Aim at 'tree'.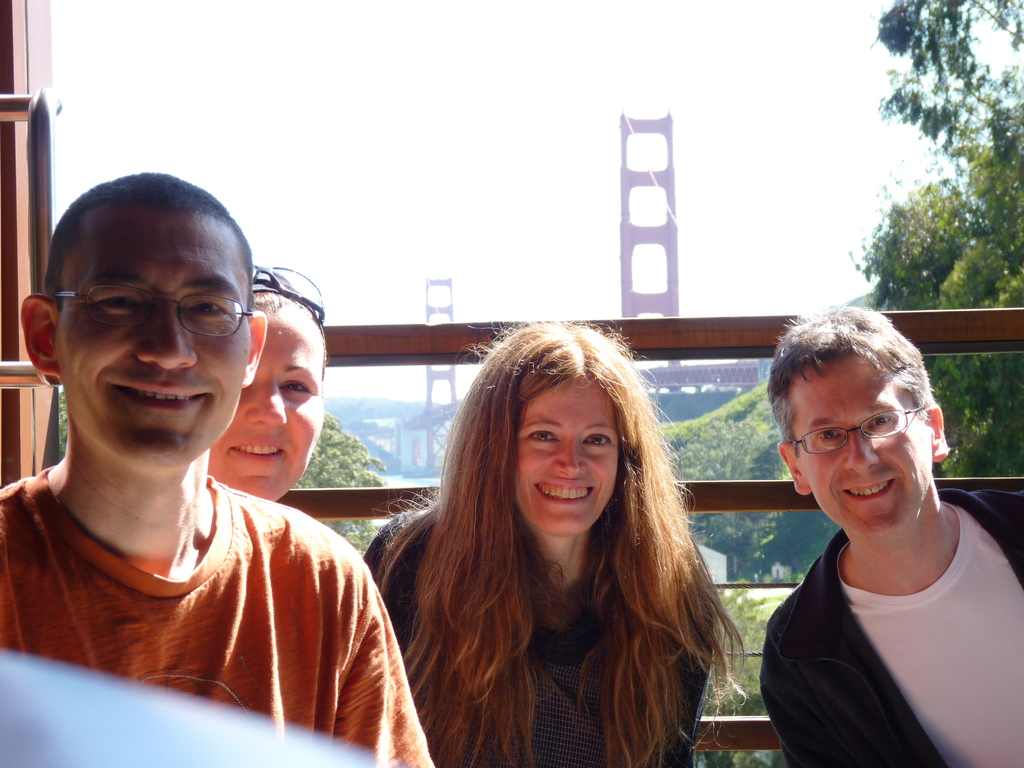
Aimed at <region>289, 410, 390, 556</region>.
